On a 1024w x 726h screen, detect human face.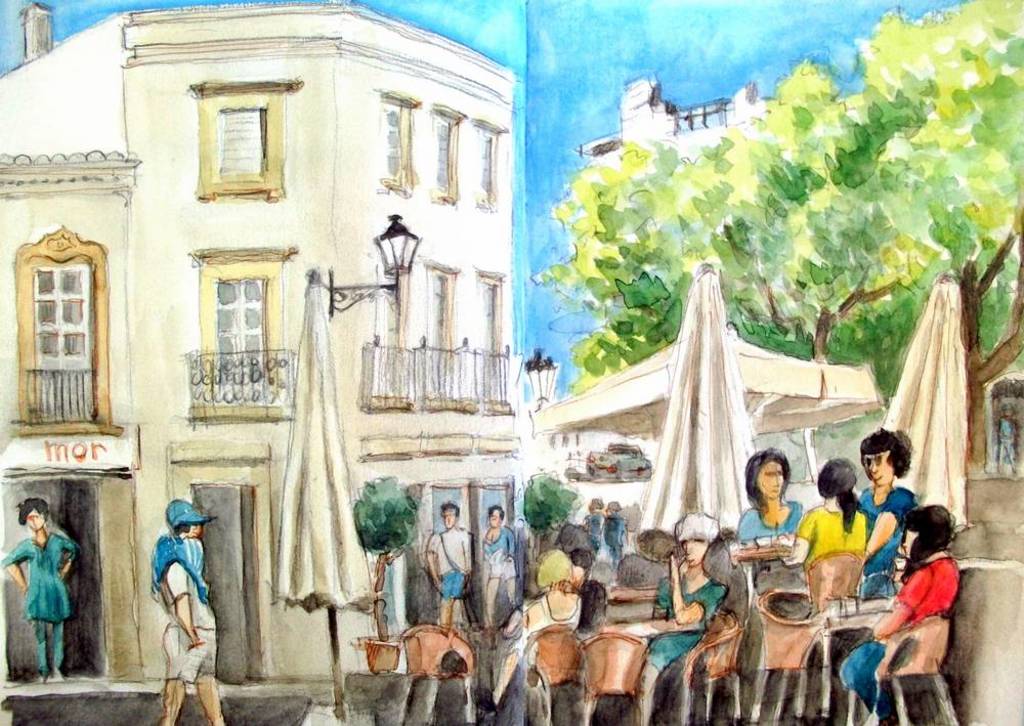
bbox=[864, 450, 895, 488].
